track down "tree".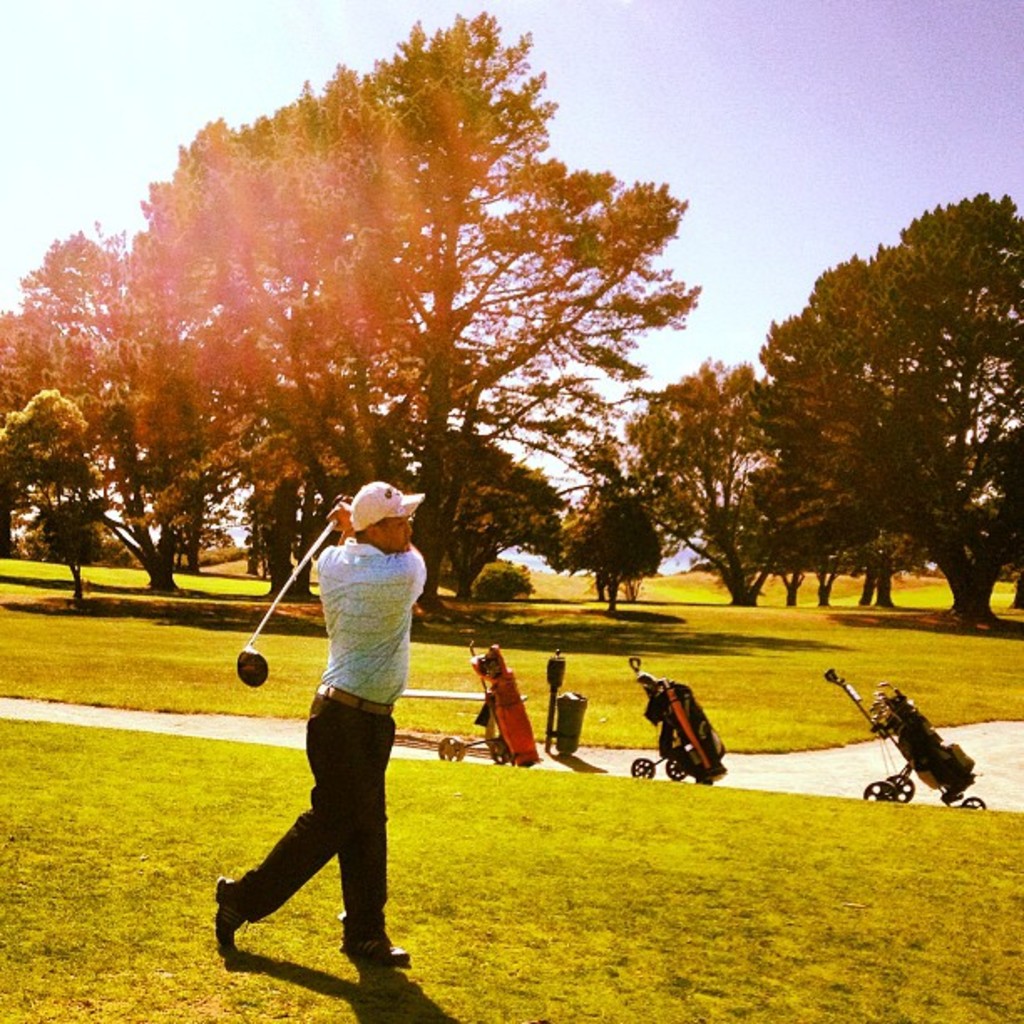
Tracked to (0, 209, 274, 581).
